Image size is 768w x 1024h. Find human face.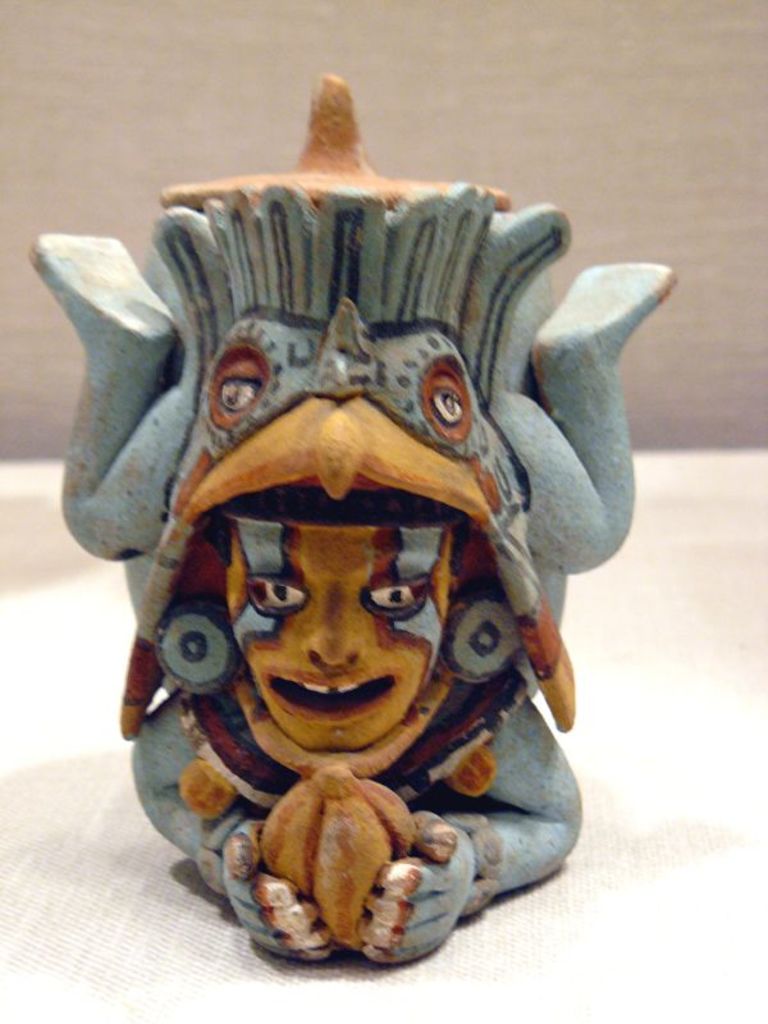
rect(227, 540, 449, 749).
